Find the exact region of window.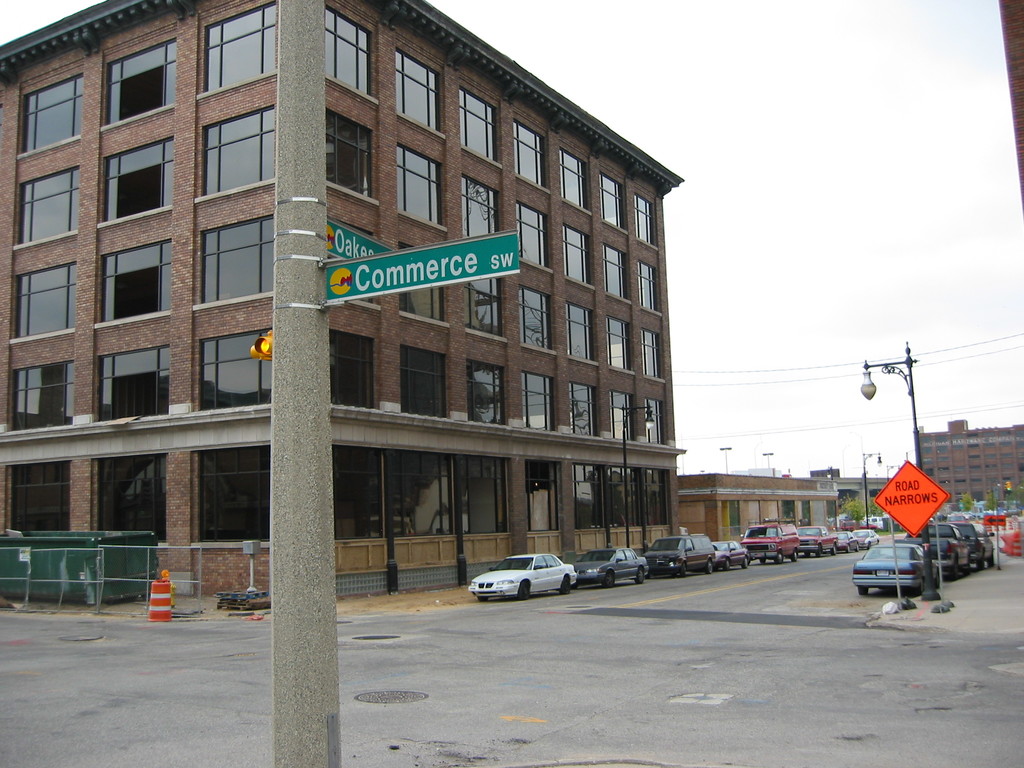
Exact region: 99 237 172 319.
